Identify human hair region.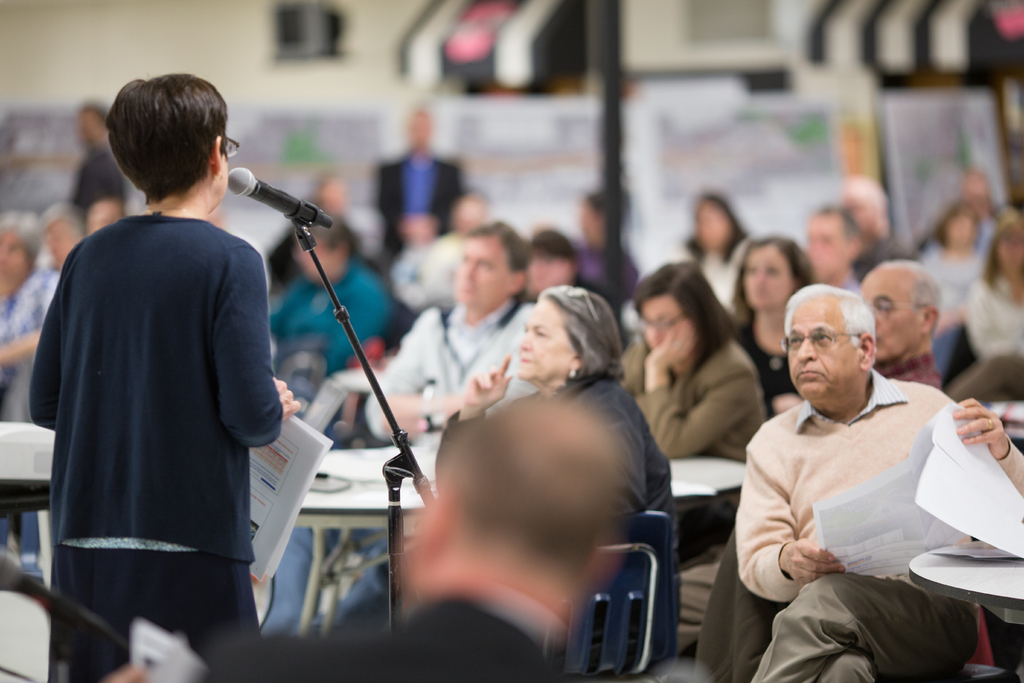
Region: 447, 395, 627, 583.
